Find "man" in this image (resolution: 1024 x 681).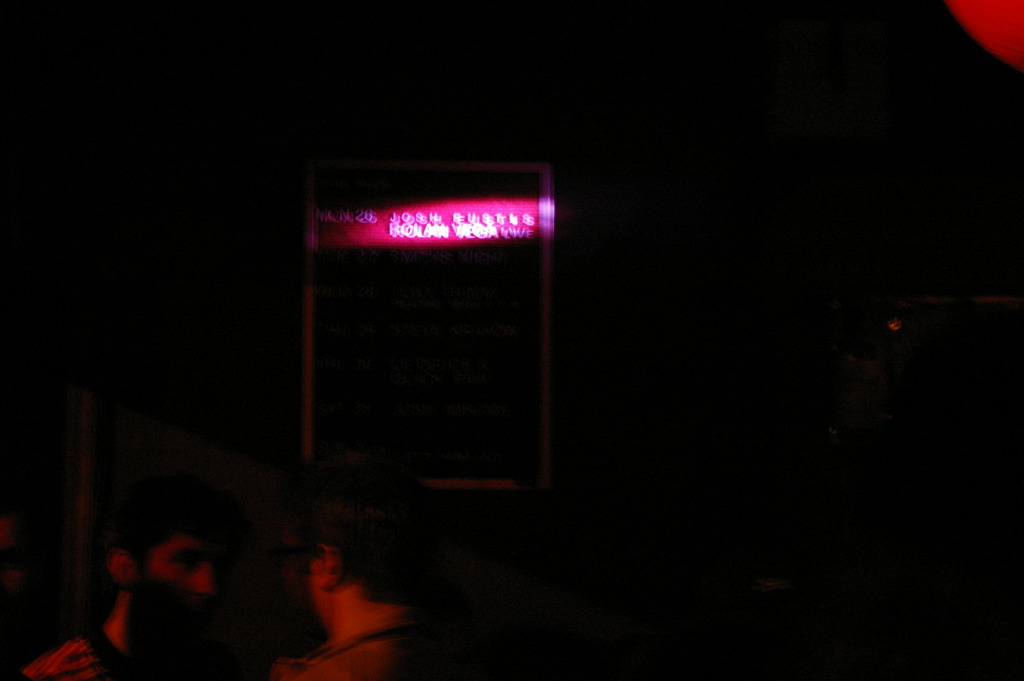
(left=12, top=496, right=249, bottom=680).
